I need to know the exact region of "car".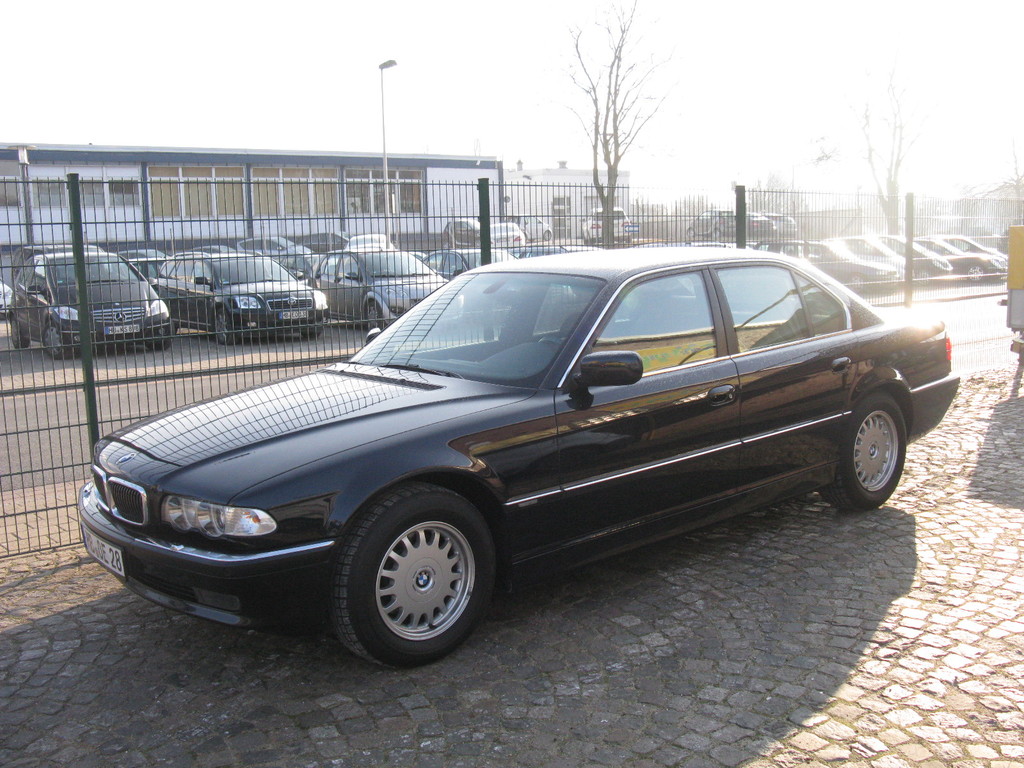
Region: box=[79, 242, 959, 682].
